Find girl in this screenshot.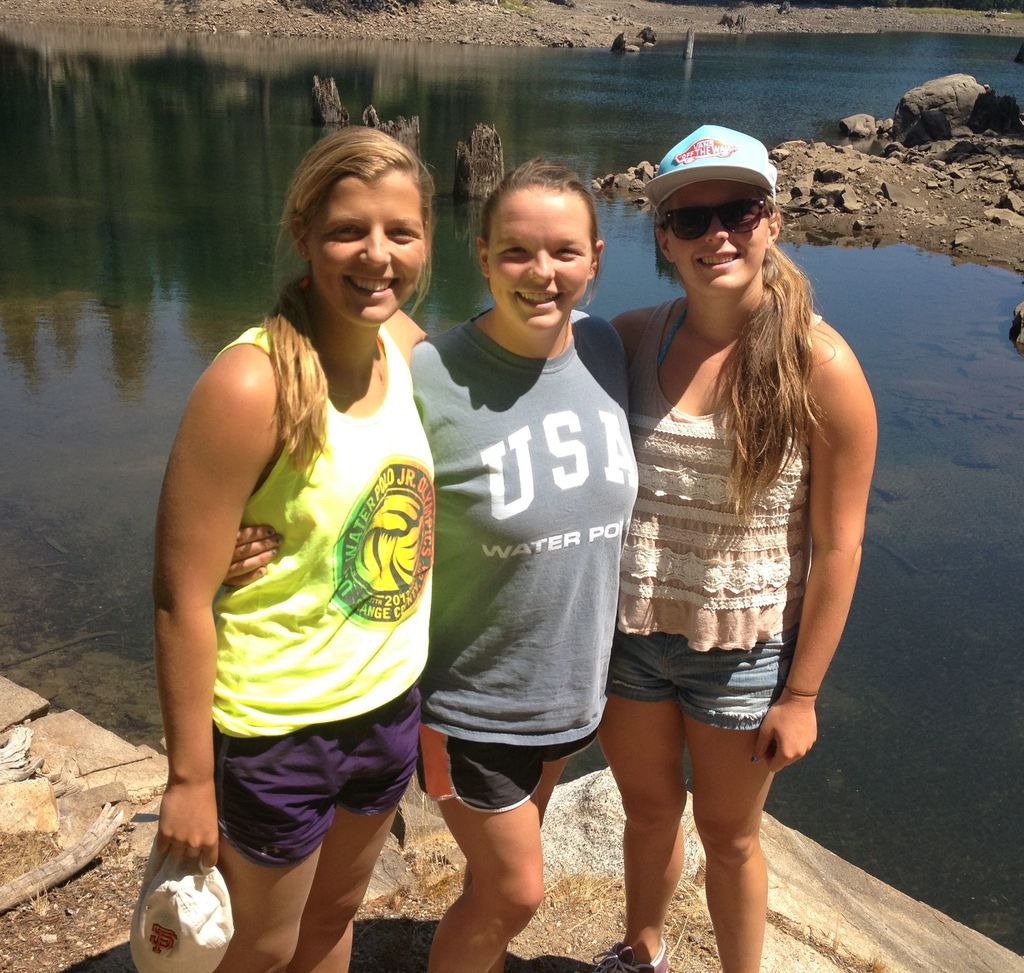
The bounding box for girl is select_region(599, 123, 879, 972).
